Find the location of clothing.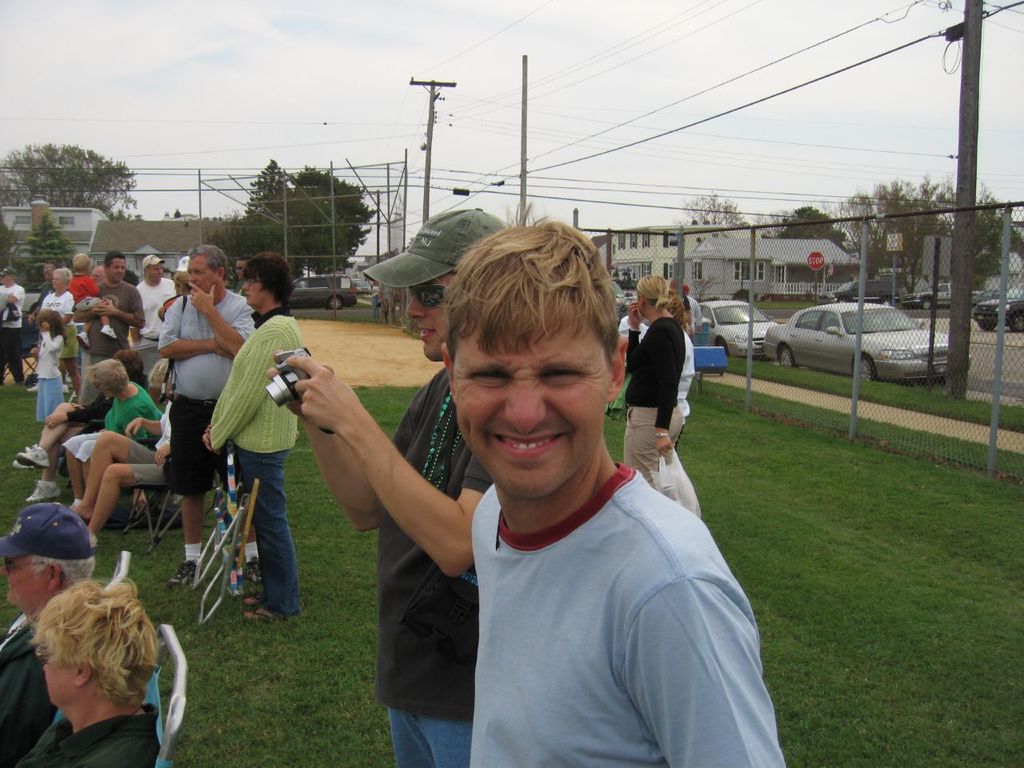
Location: BBox(378, 368, 492, 767).
